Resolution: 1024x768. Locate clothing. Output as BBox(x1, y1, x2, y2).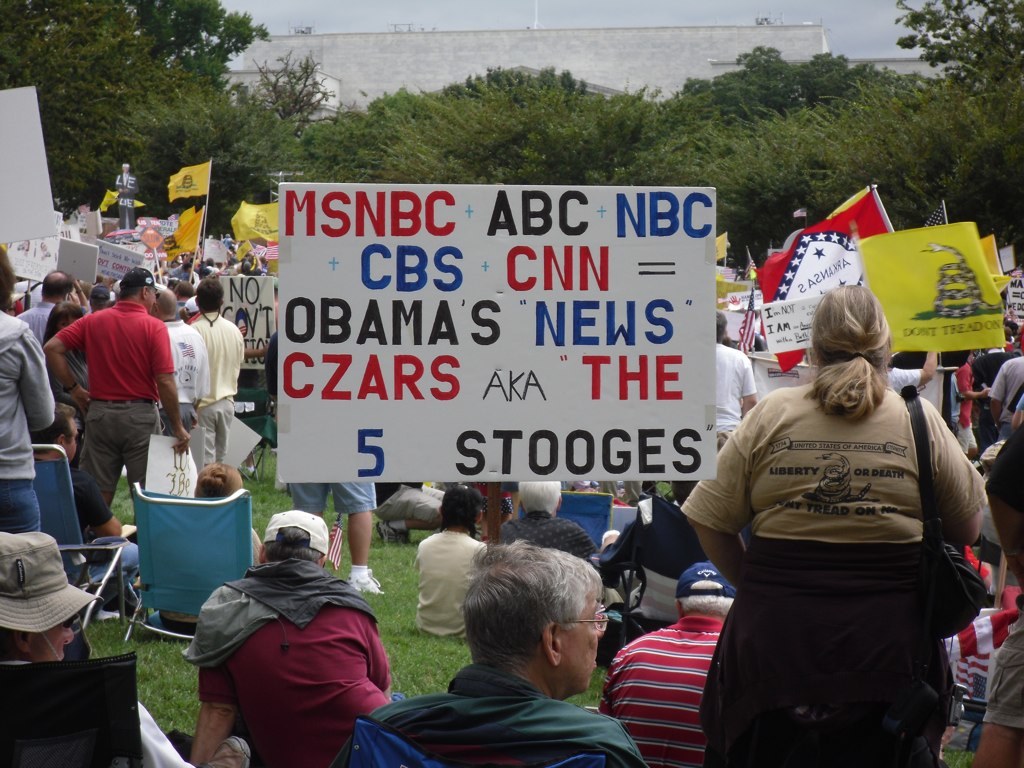
BBox(599, 618, 716, 767).
